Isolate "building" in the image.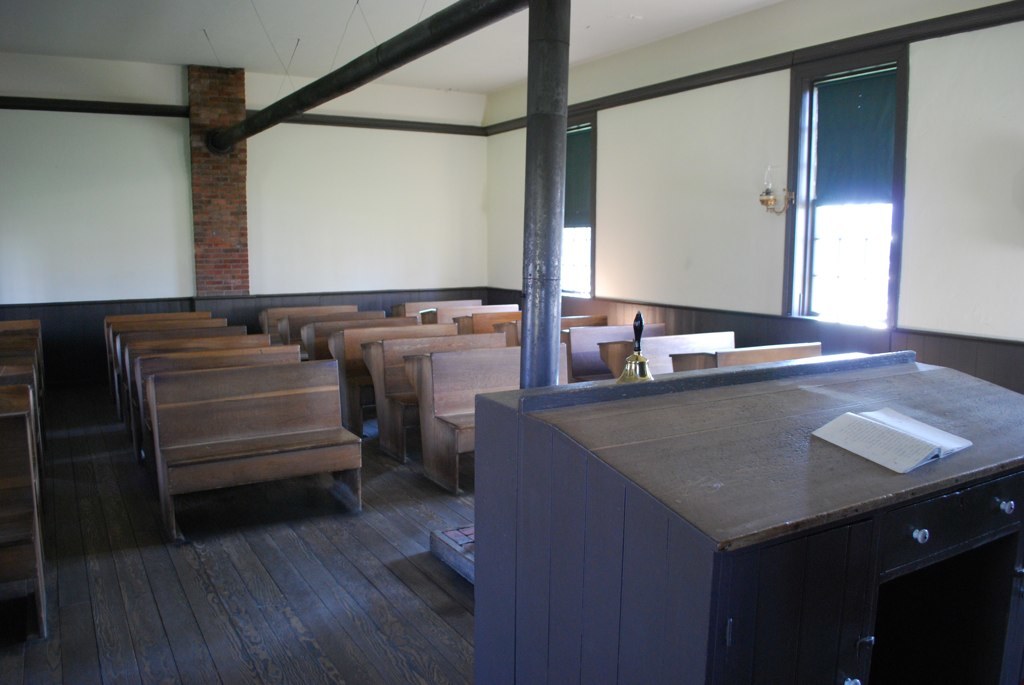
Isolated region: (left=0, top=0, right=1023, bottom=684).
